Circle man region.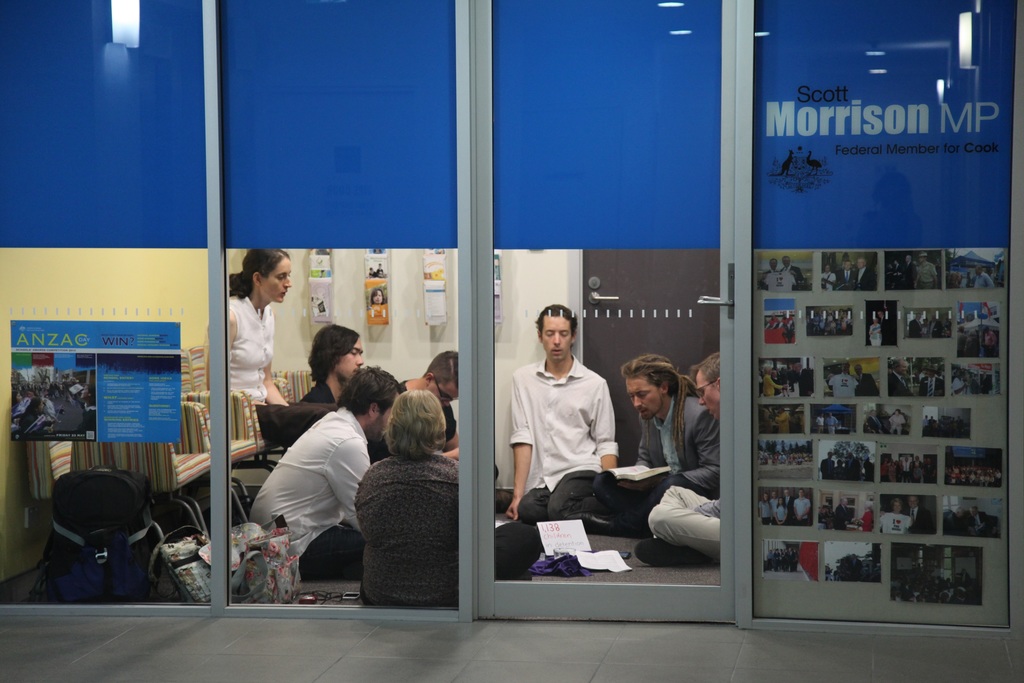
Region: left=249, top=365, right=400, bottom=577.
